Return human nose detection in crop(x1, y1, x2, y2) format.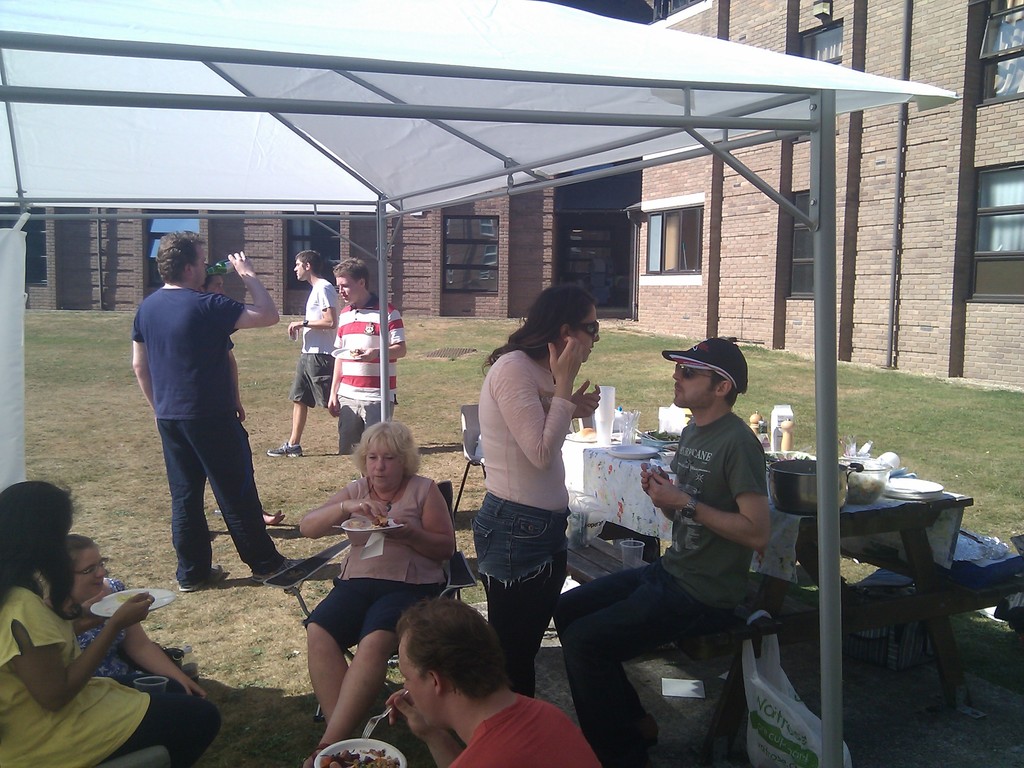
crop(221, 287, 225, 294).
